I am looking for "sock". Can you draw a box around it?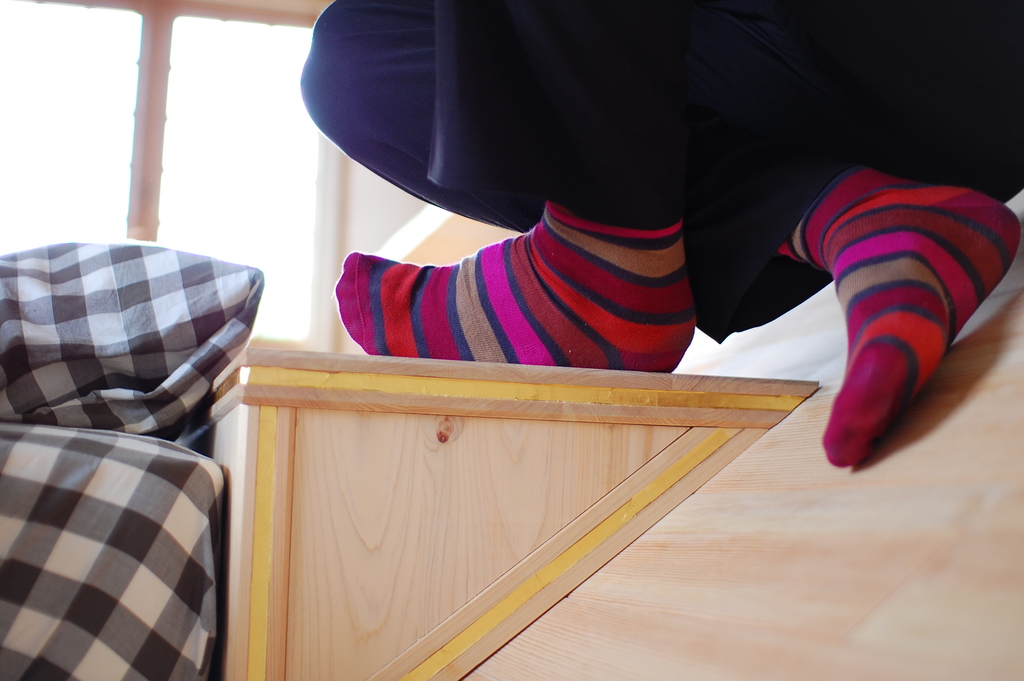
Sure, the bounding box is 776,168,1023,470.
